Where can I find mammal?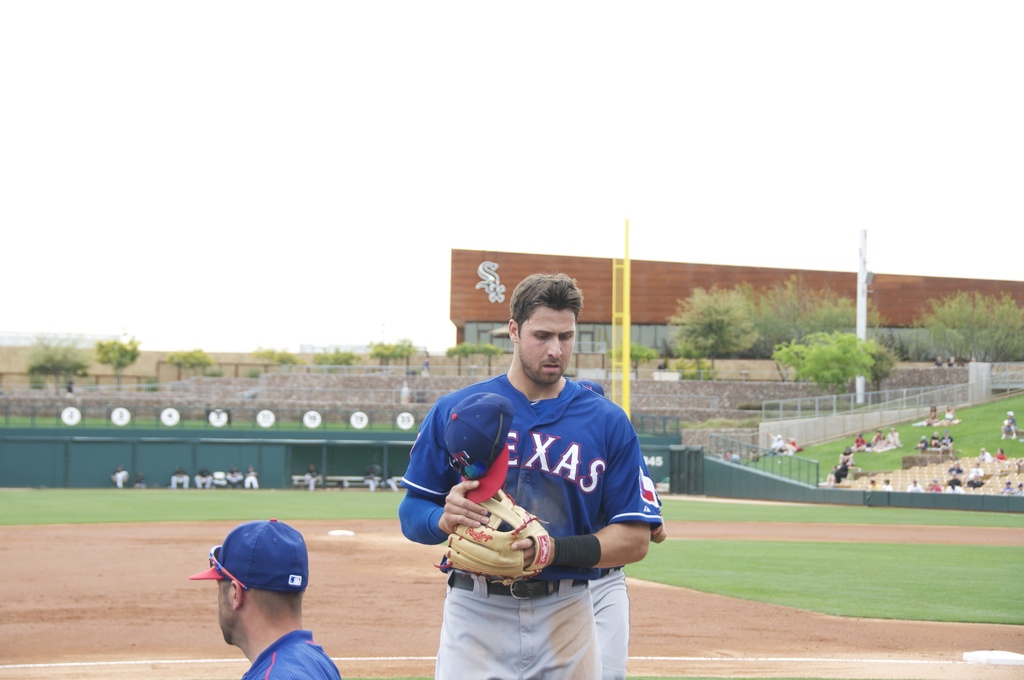
You can find it at box=[783, 437, 801, 455].
